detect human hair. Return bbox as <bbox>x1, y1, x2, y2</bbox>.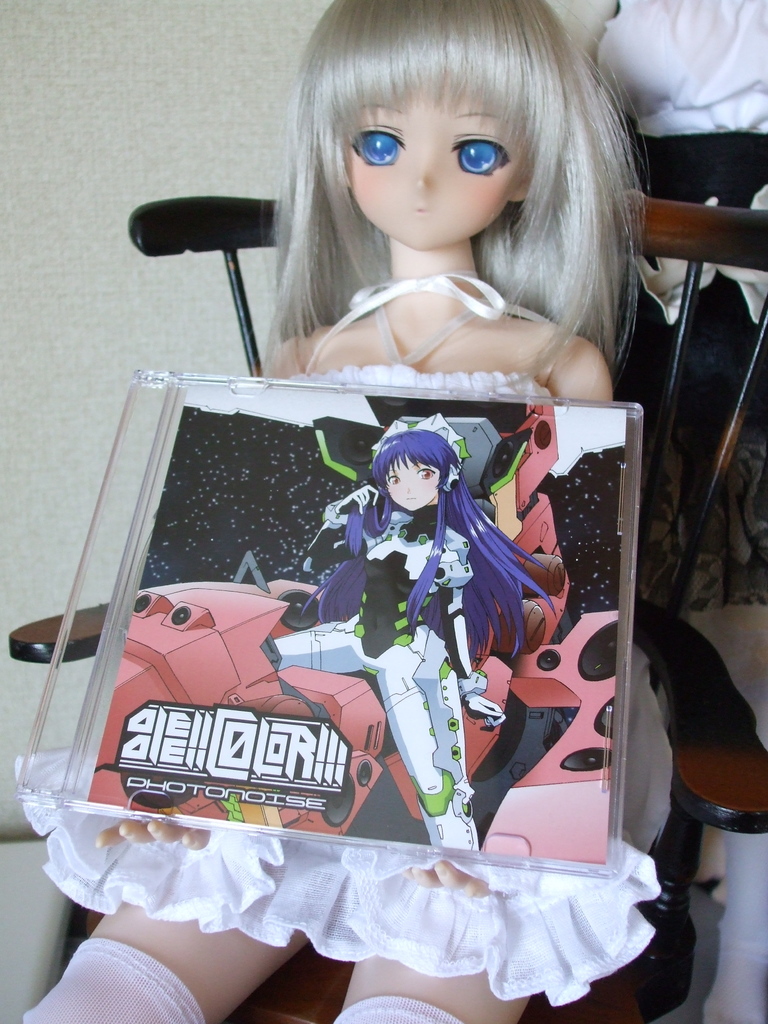
<bbox>296, 428, 560, 671</bbox>.
